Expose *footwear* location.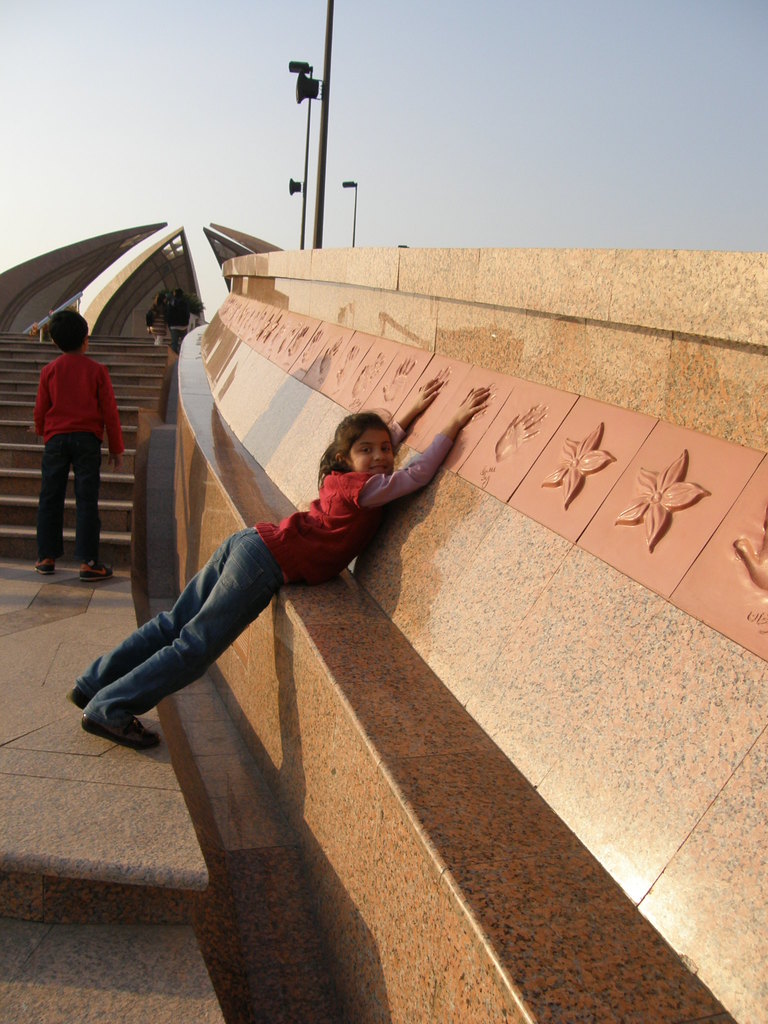
Exposed at crop(71, 661, 147, 746).
